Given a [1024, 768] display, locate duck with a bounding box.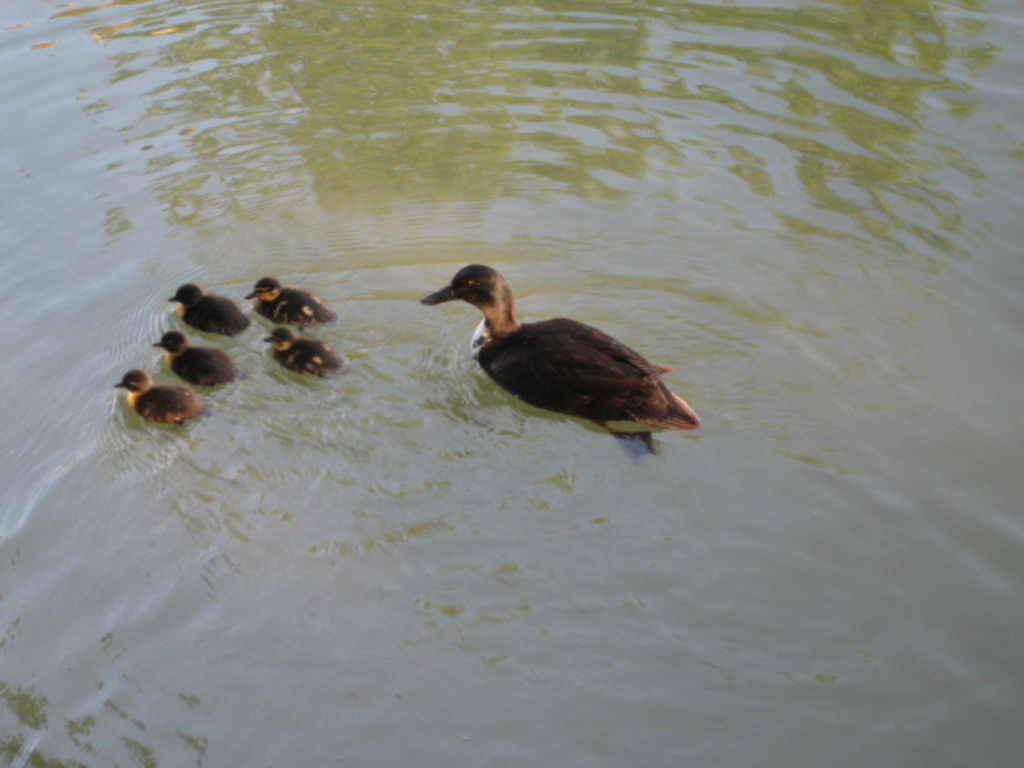
Located: [left=258, top=322, right=354, bottom=384].
